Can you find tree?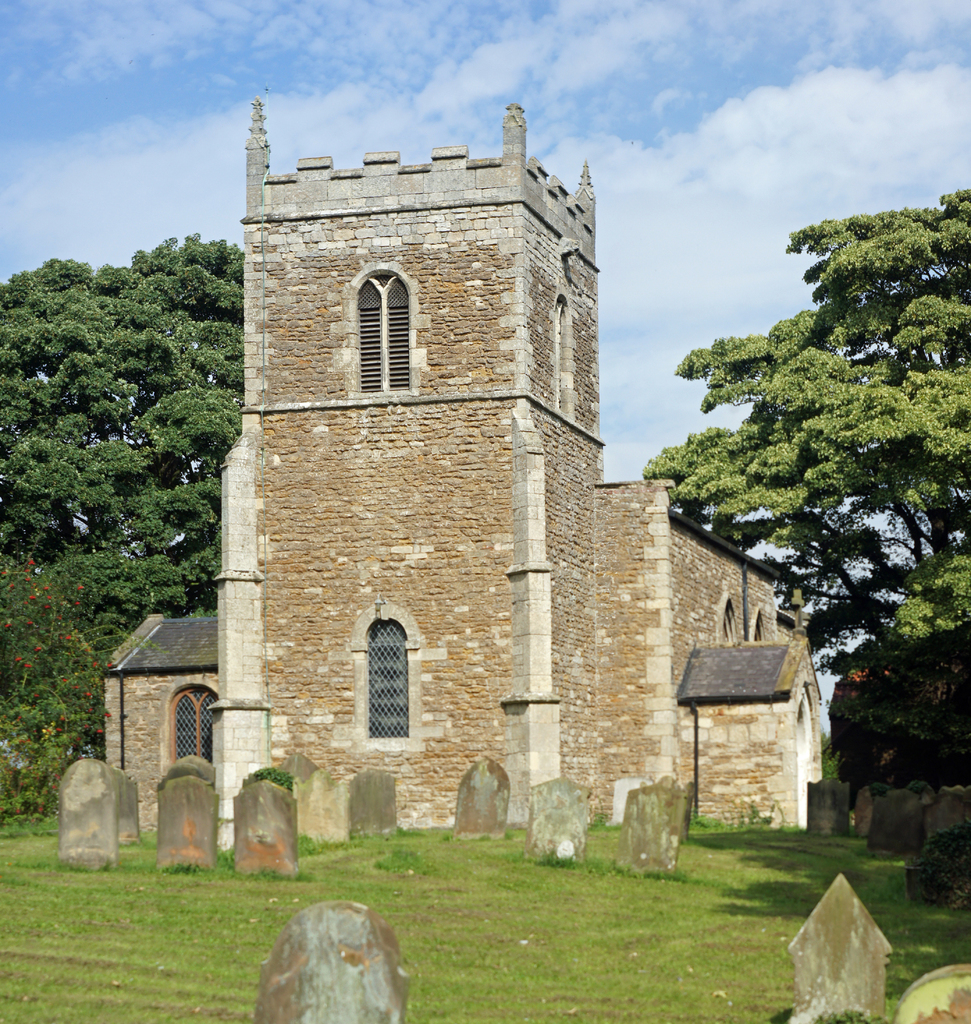
Yes, bounding box: [x1=689, y1=174, x2=947, y2=796].
